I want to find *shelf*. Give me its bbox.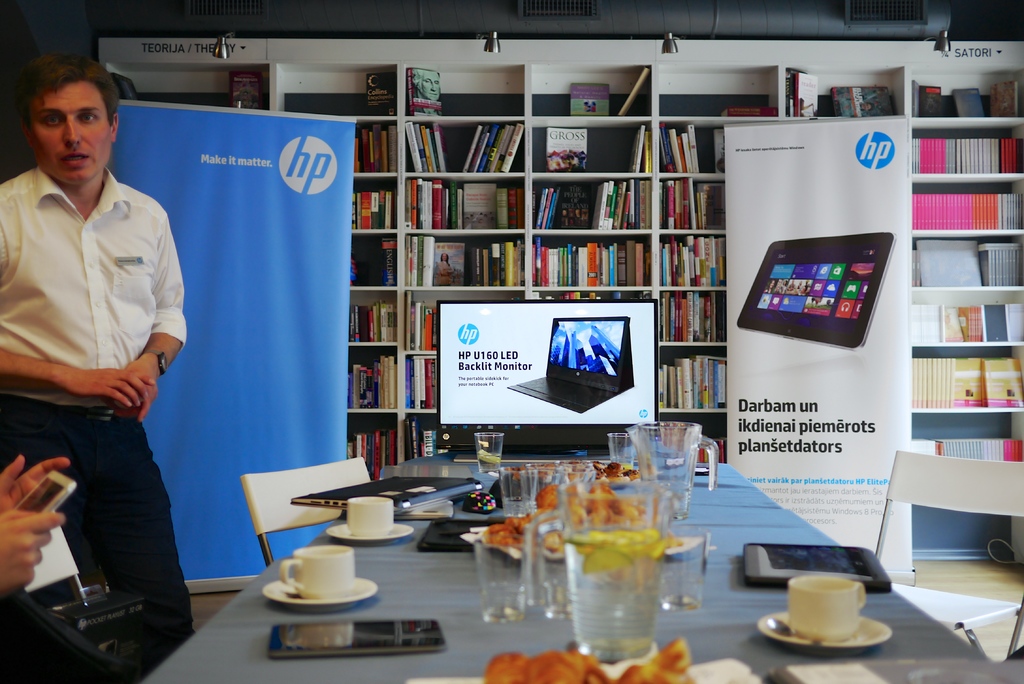
(left=351, top=340, right=399, bottom=416).
